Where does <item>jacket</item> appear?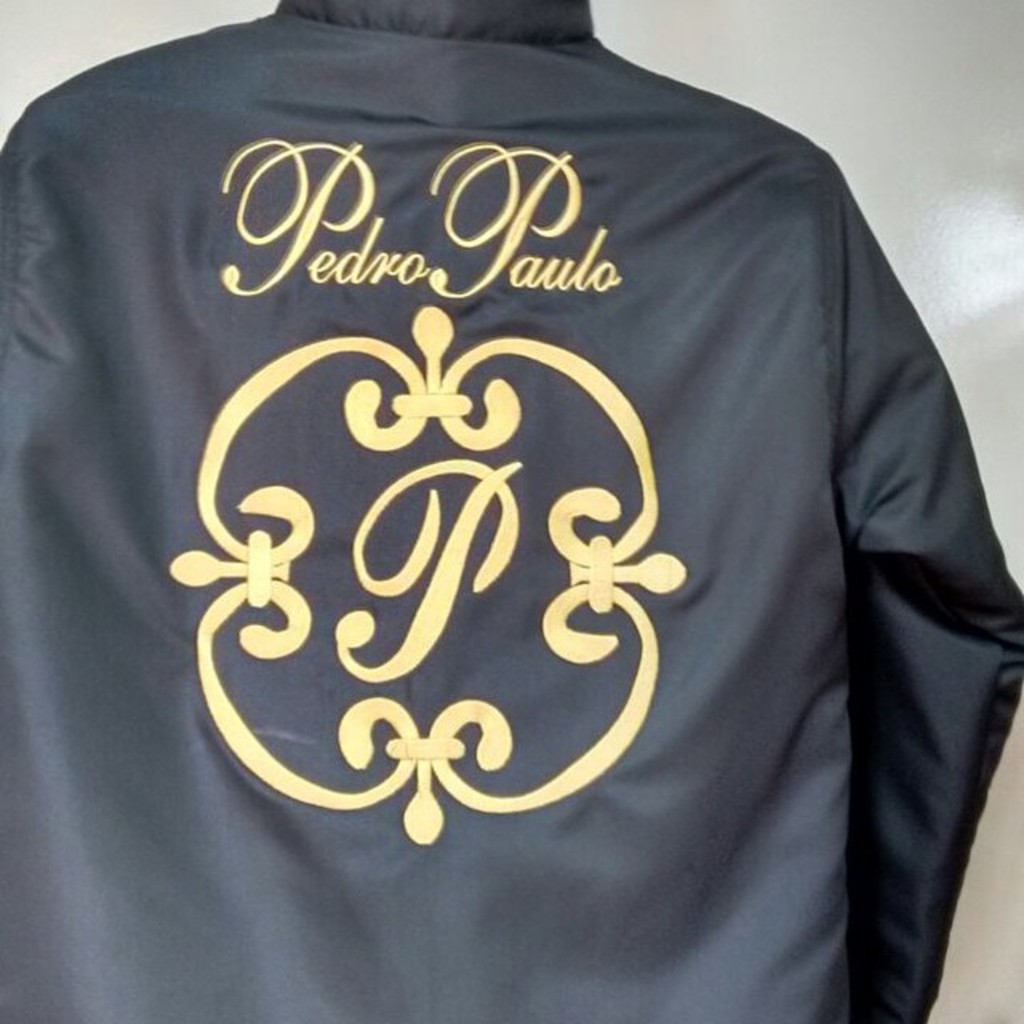
Appears at <region>0, 0, 1023, 984</region>.
